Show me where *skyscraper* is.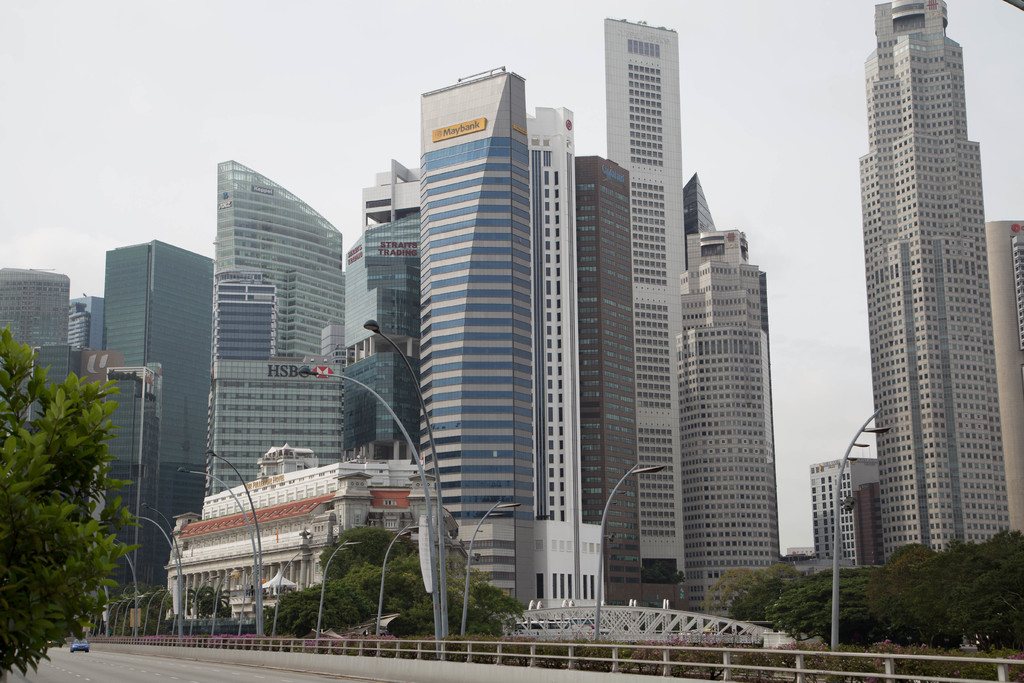
*skyscraper* is at select_region(65, 285, 100, 352).
